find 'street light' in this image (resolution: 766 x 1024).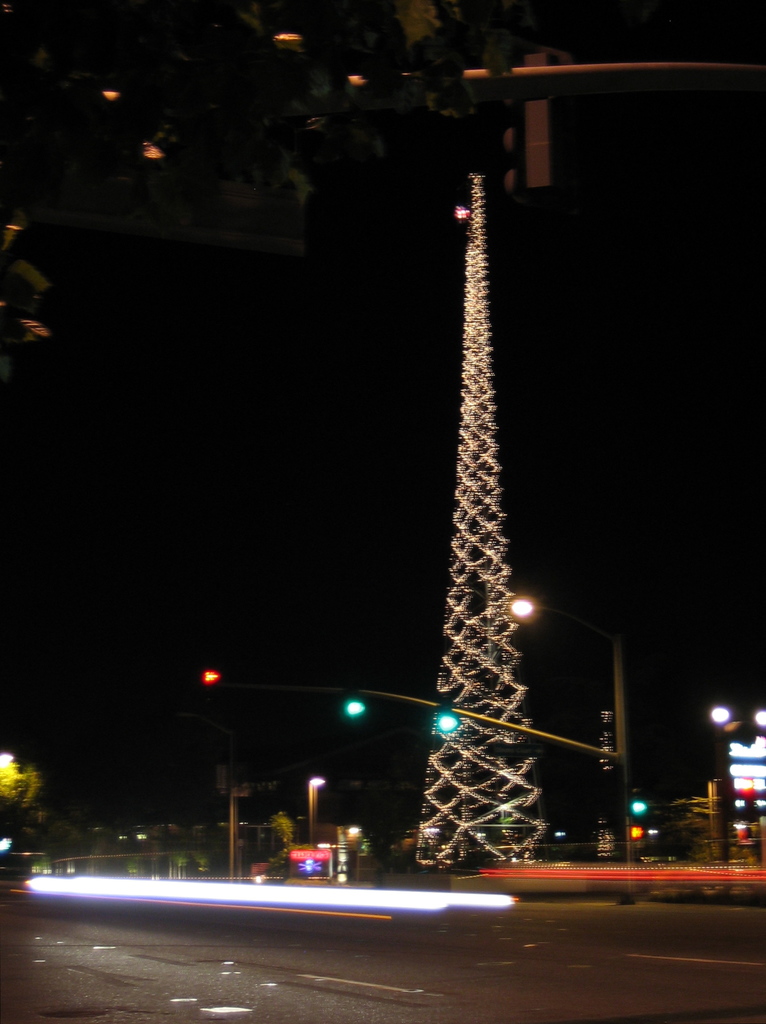
x1=500, y1=588, x2=625, y2=911.
